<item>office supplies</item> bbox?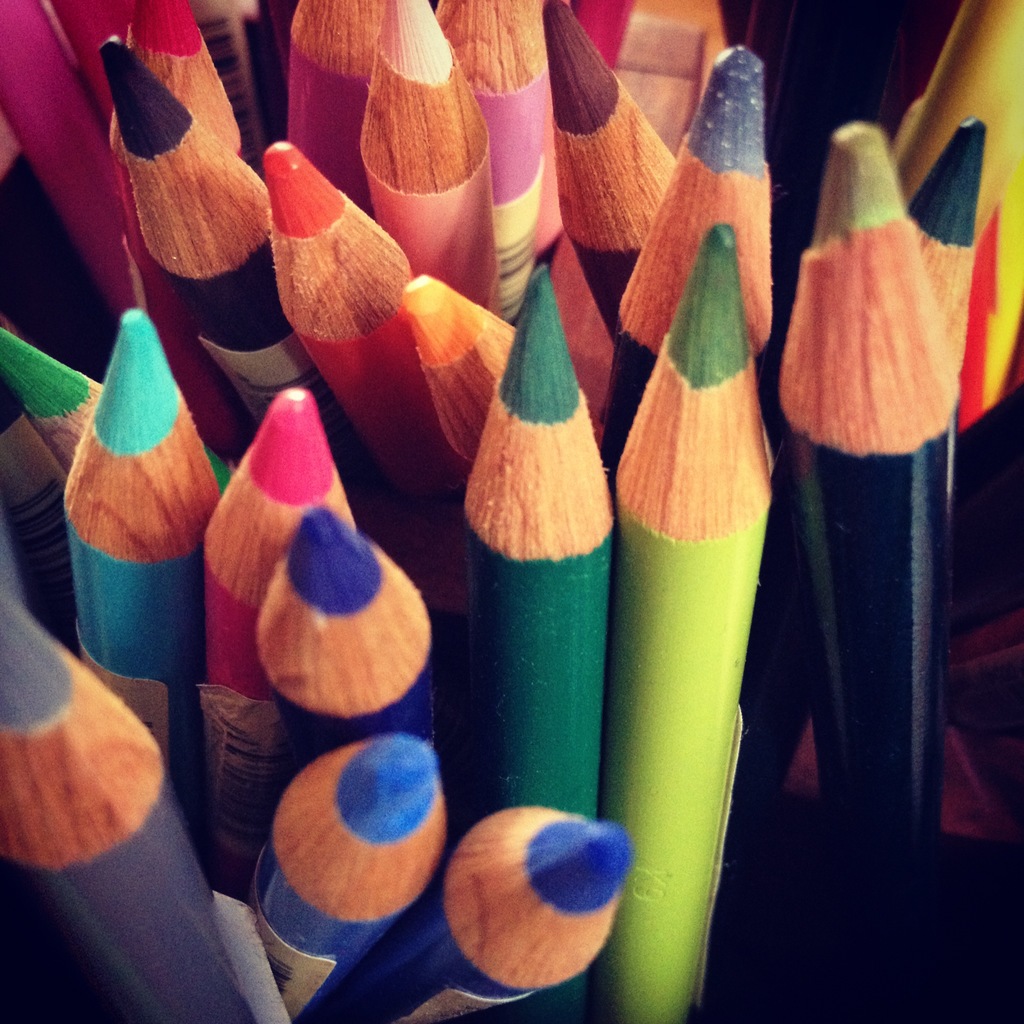
411:274:511:452
